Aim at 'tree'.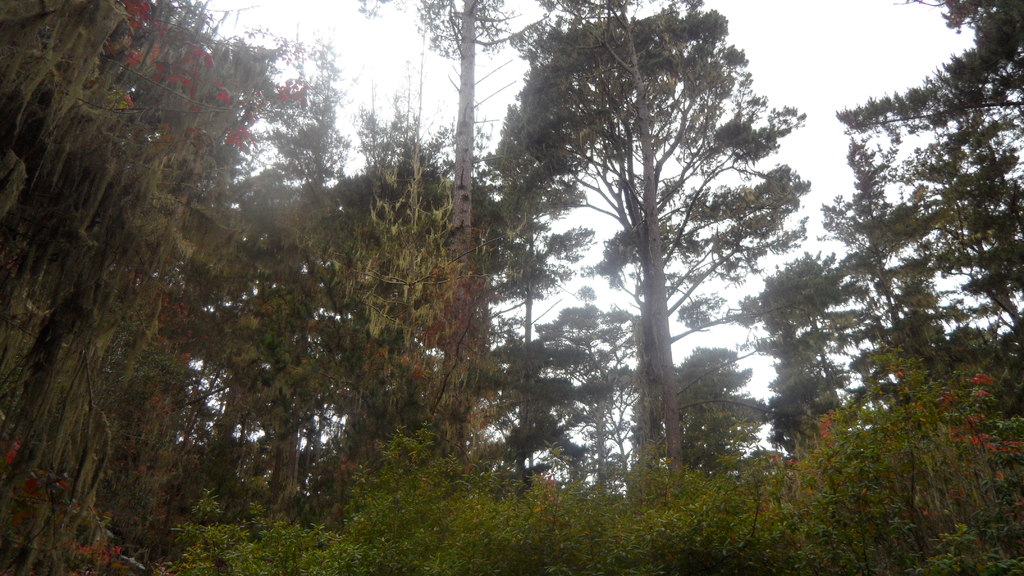
Aimed at {"x1": 806, "y1": 0, "x2": 1023, "y2": 437}.
